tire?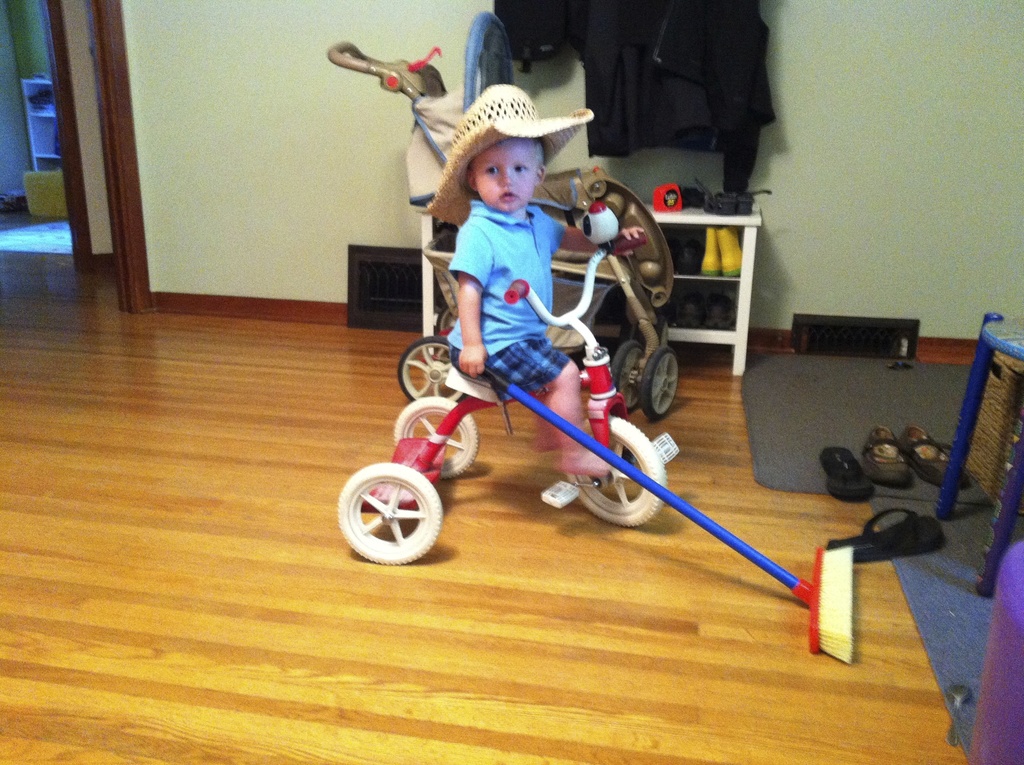
left=639, top=348, right=678, bottom=421
